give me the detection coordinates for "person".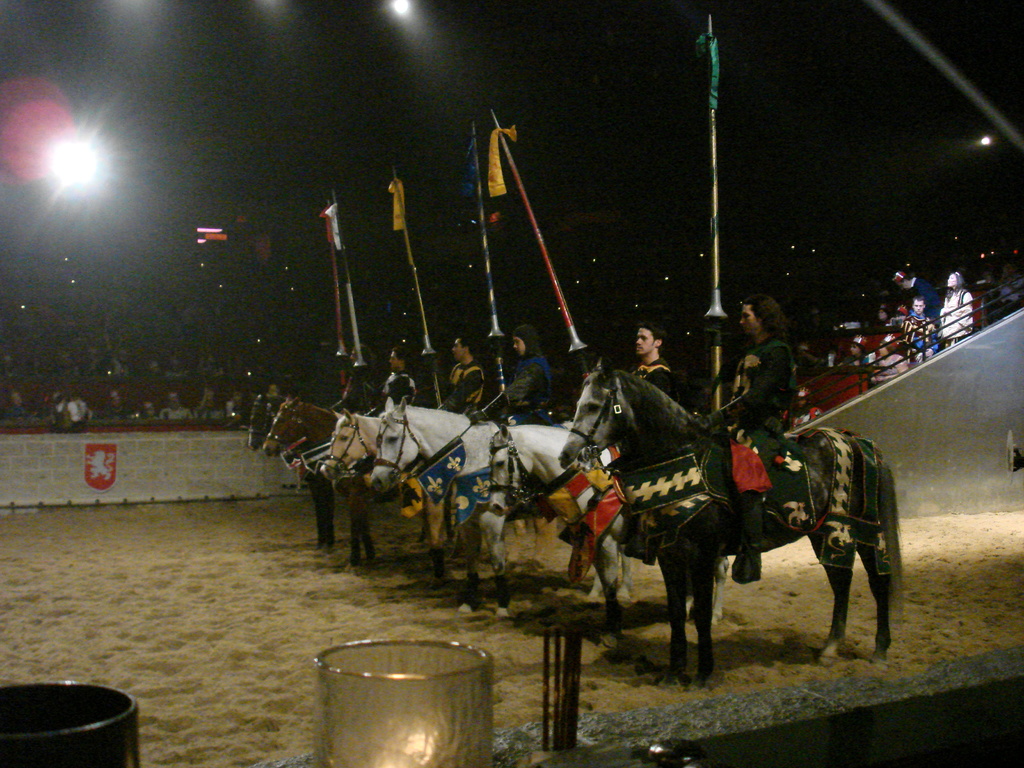
(left=501, top=320, right=548, bottom=423).
